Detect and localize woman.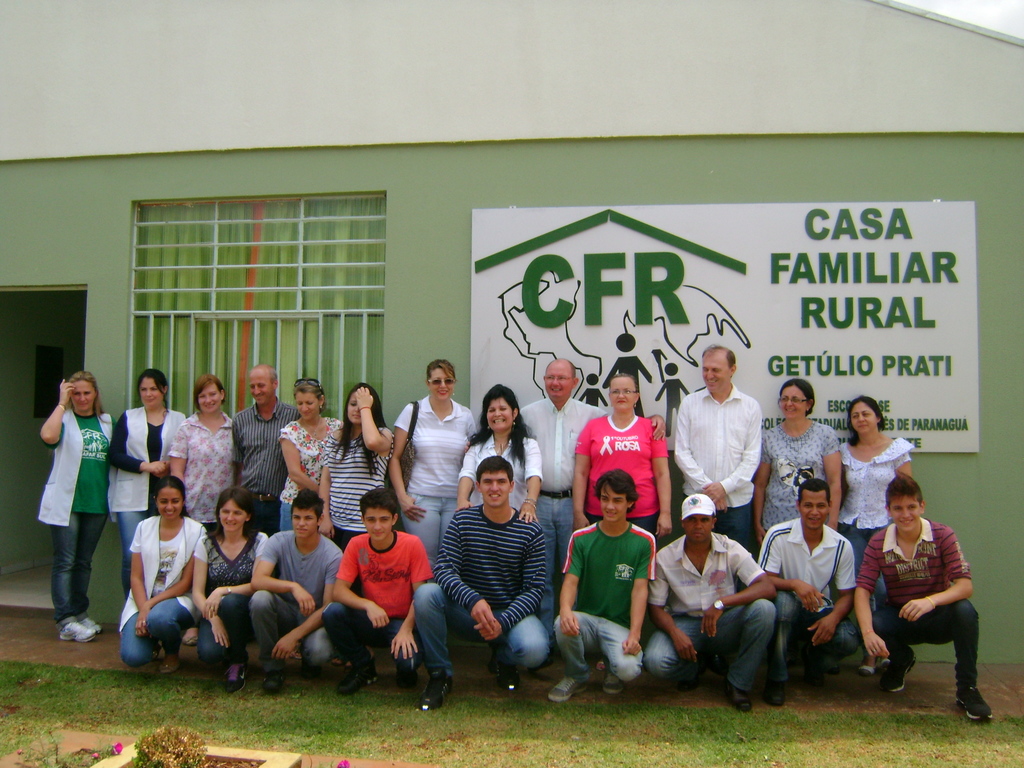
Localized at x1=194 y1=490 x2=271 y2=691.
